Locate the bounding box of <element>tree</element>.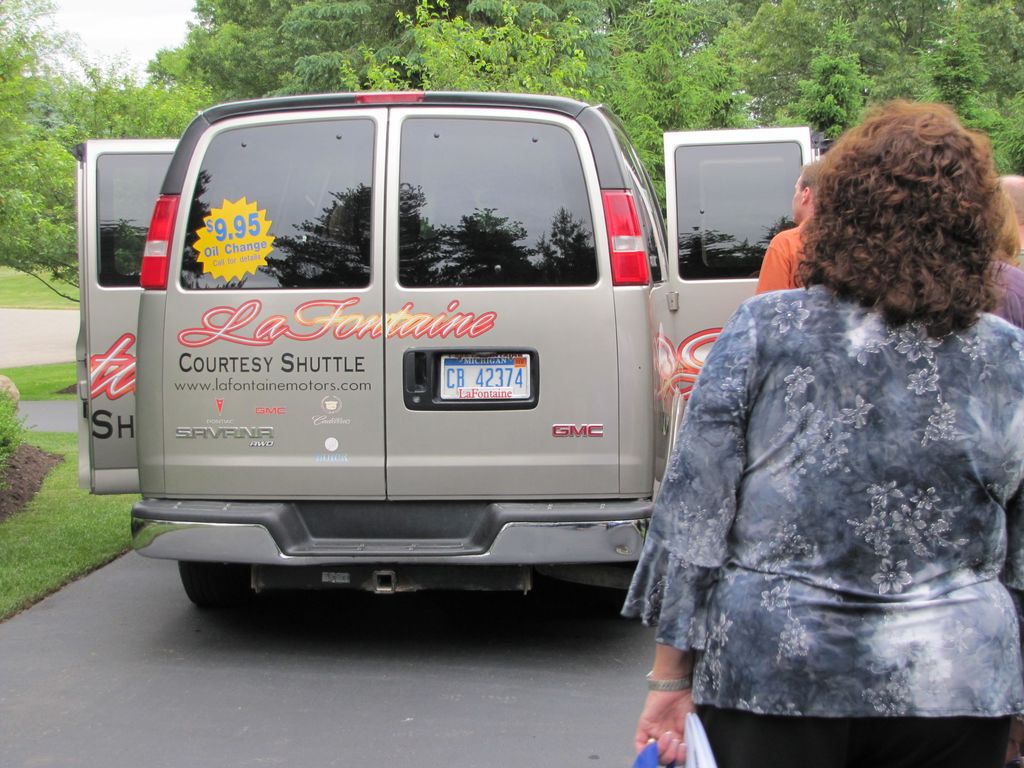
Bounding box: 0:51:78:305.
